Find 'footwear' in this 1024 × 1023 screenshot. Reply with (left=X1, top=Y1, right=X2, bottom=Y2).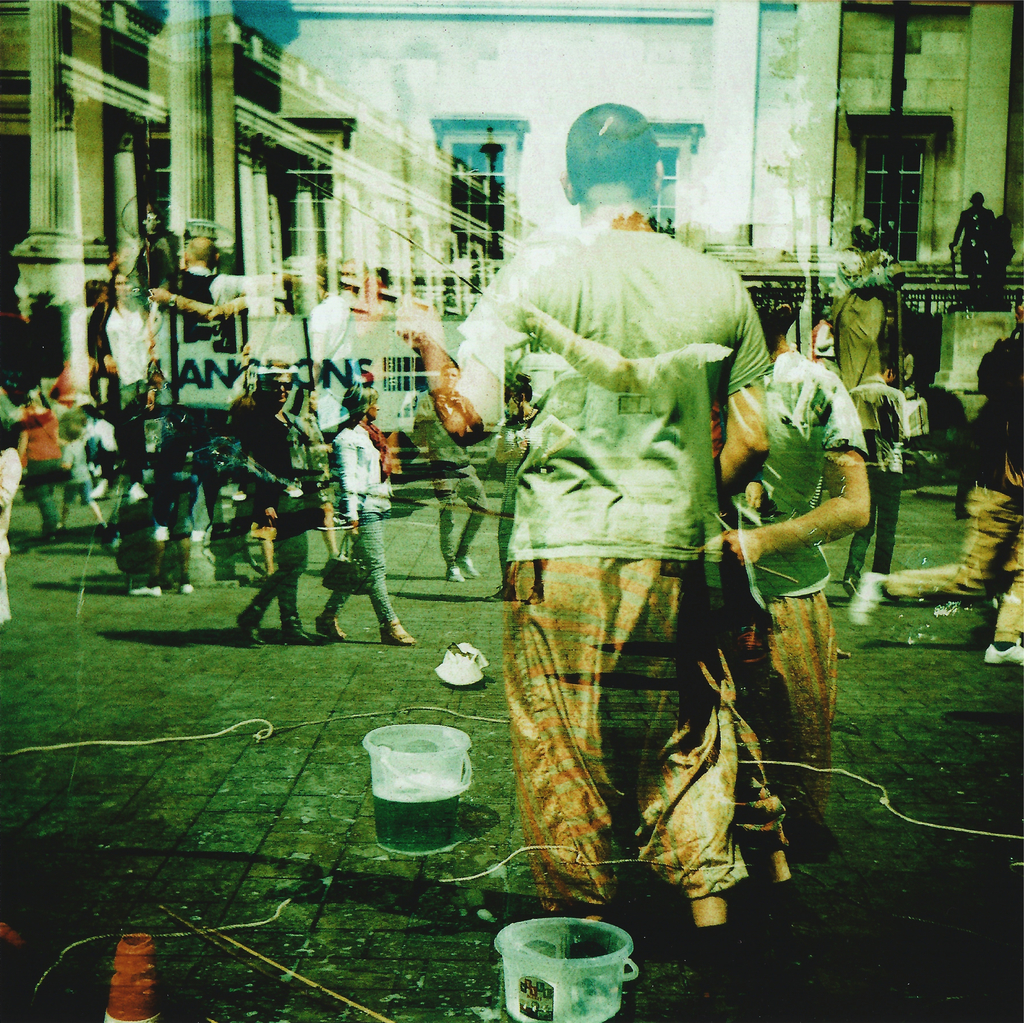
(left=132, top=585, right=159, bottom=596).
